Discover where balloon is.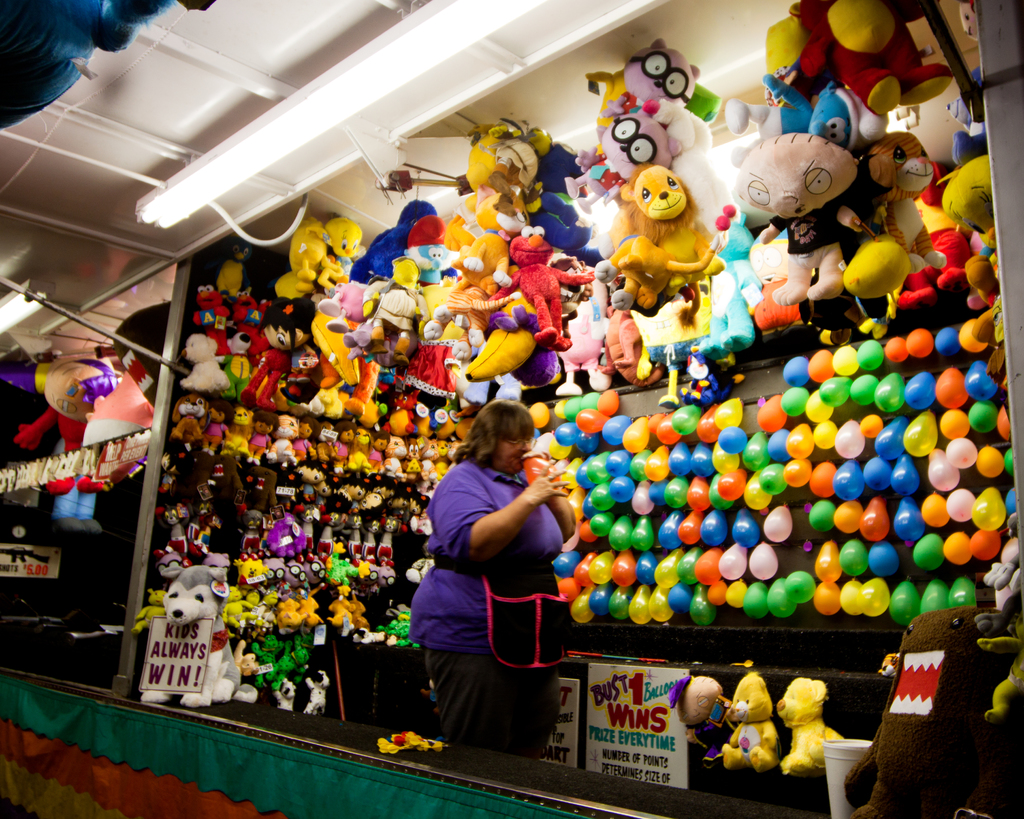
Discovered at 632/516/659/551.
